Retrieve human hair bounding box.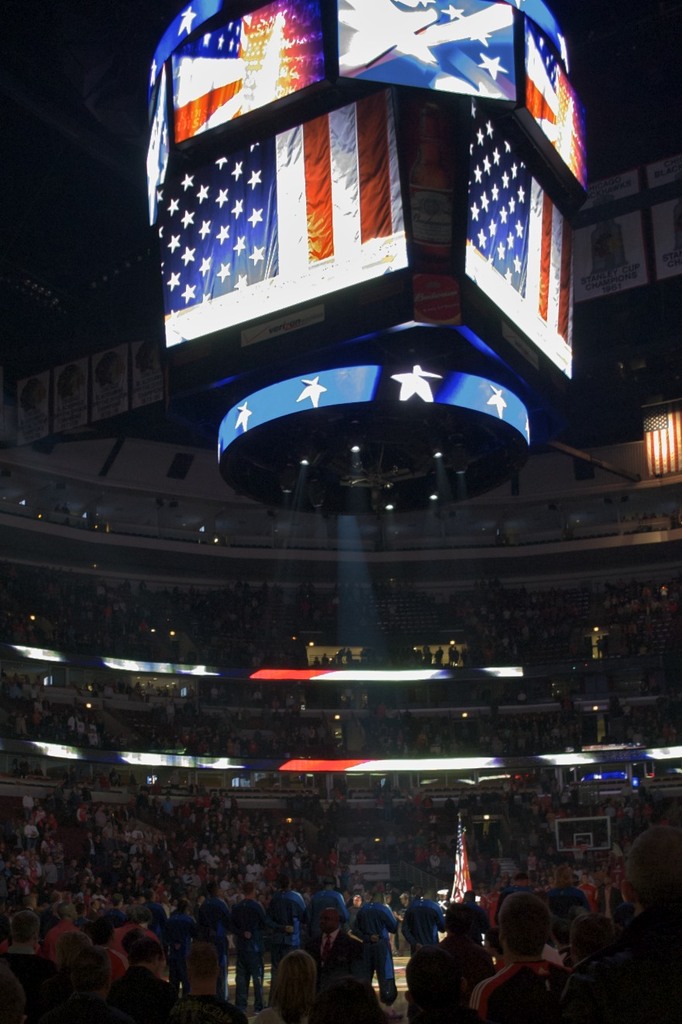
Bounding box: region(279, 951, 315, 1023).
